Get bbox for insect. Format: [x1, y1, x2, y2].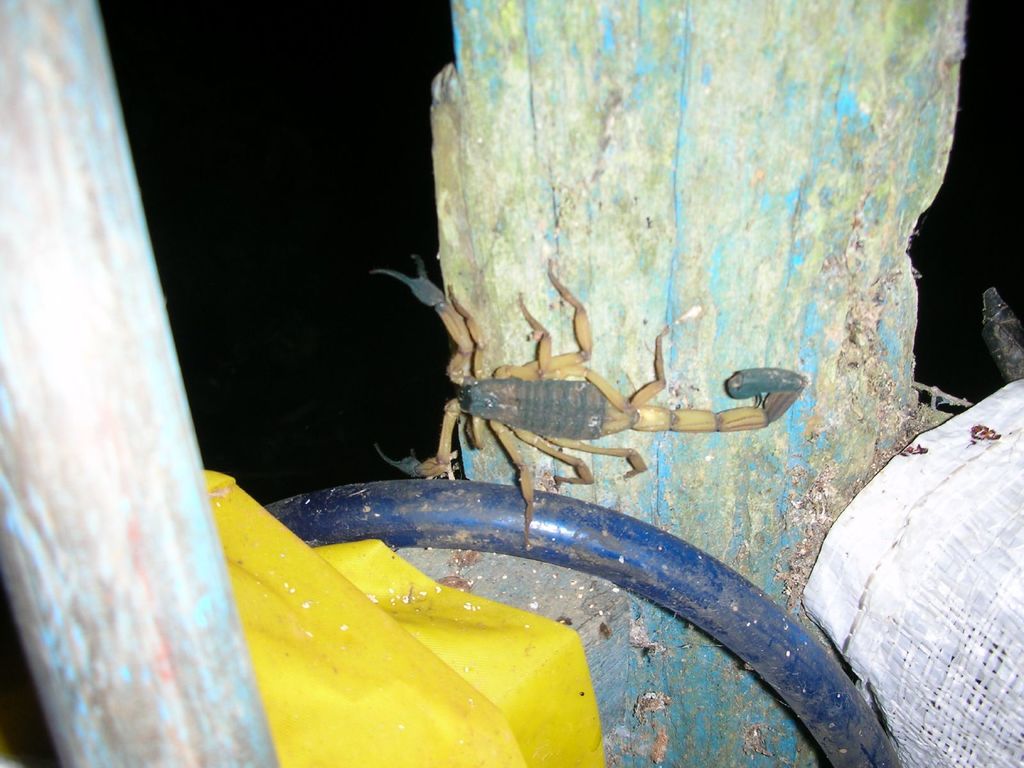
[364, 255, 805, 542].
